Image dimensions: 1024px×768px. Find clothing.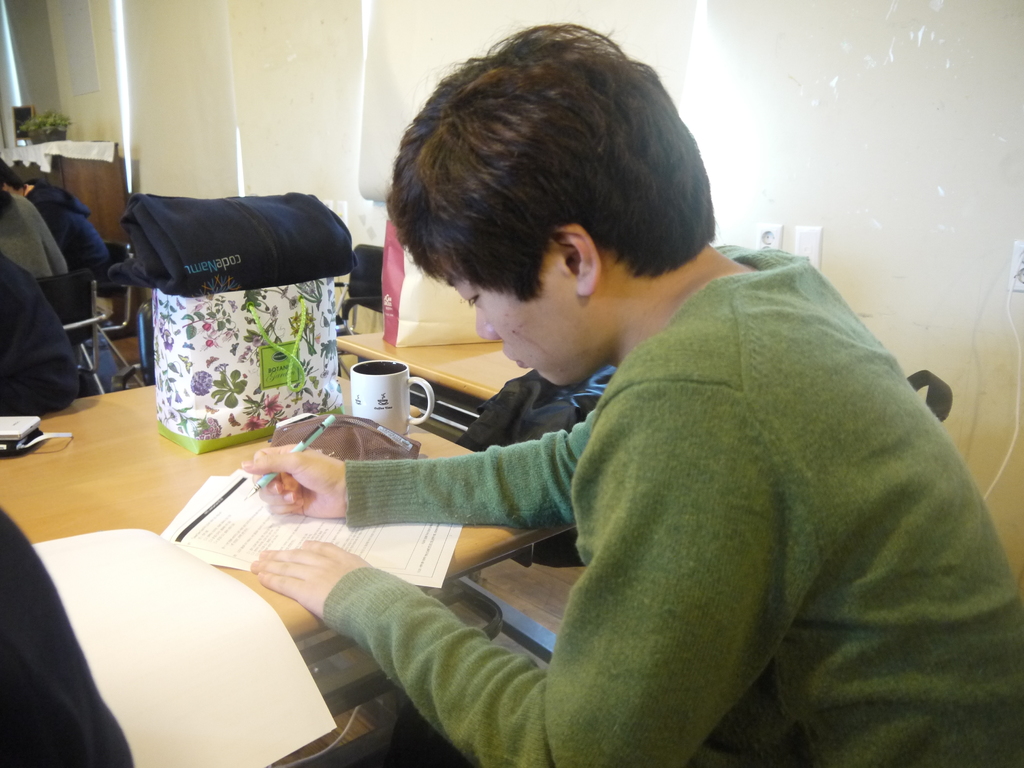
x1=0, y1=252, x2=84, y2=414.
